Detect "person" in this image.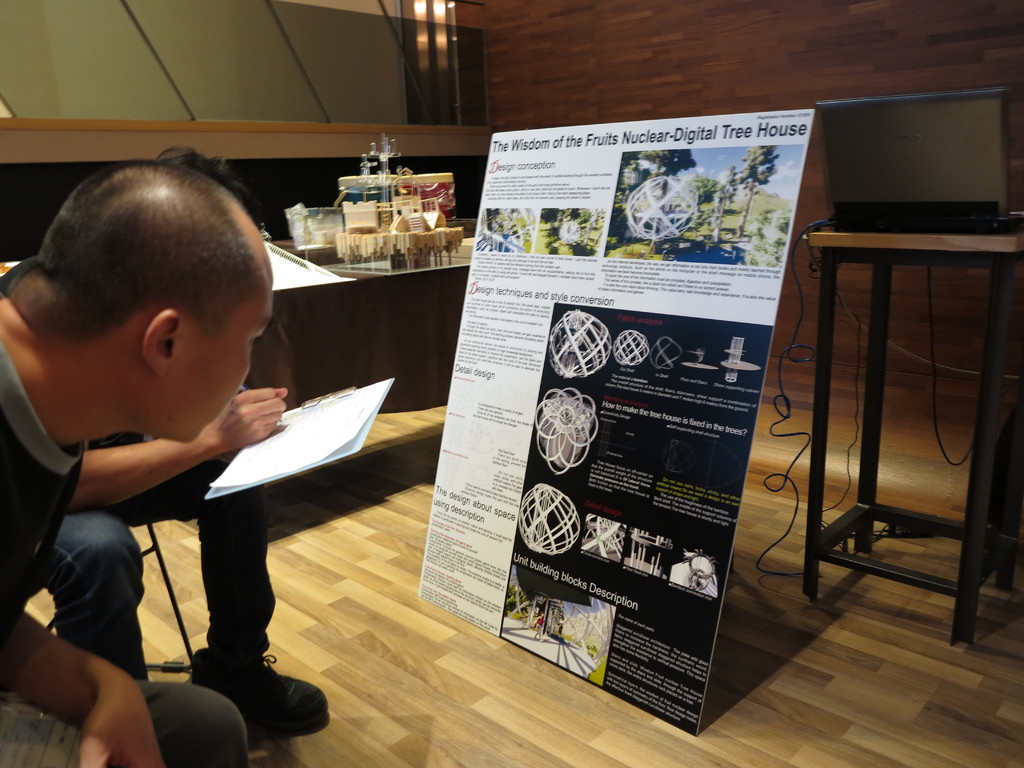
Detection: <region>35, 148, 332, 738</region>.
